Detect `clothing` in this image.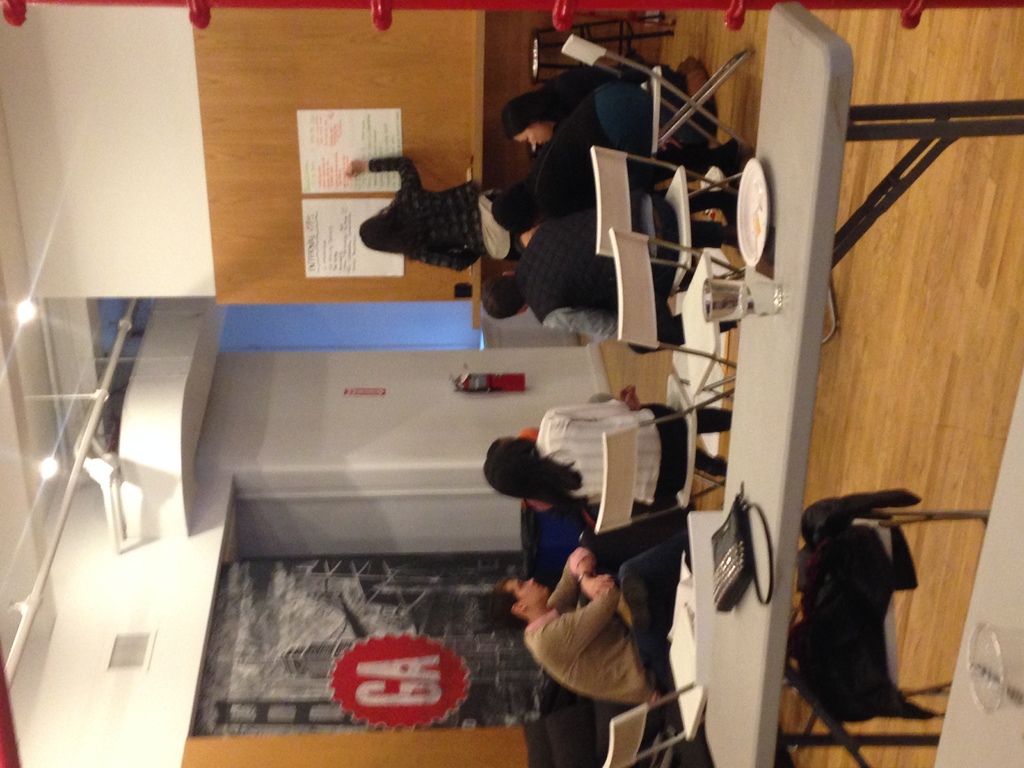
Detection: bbox=(570, 77, 693, 177).
